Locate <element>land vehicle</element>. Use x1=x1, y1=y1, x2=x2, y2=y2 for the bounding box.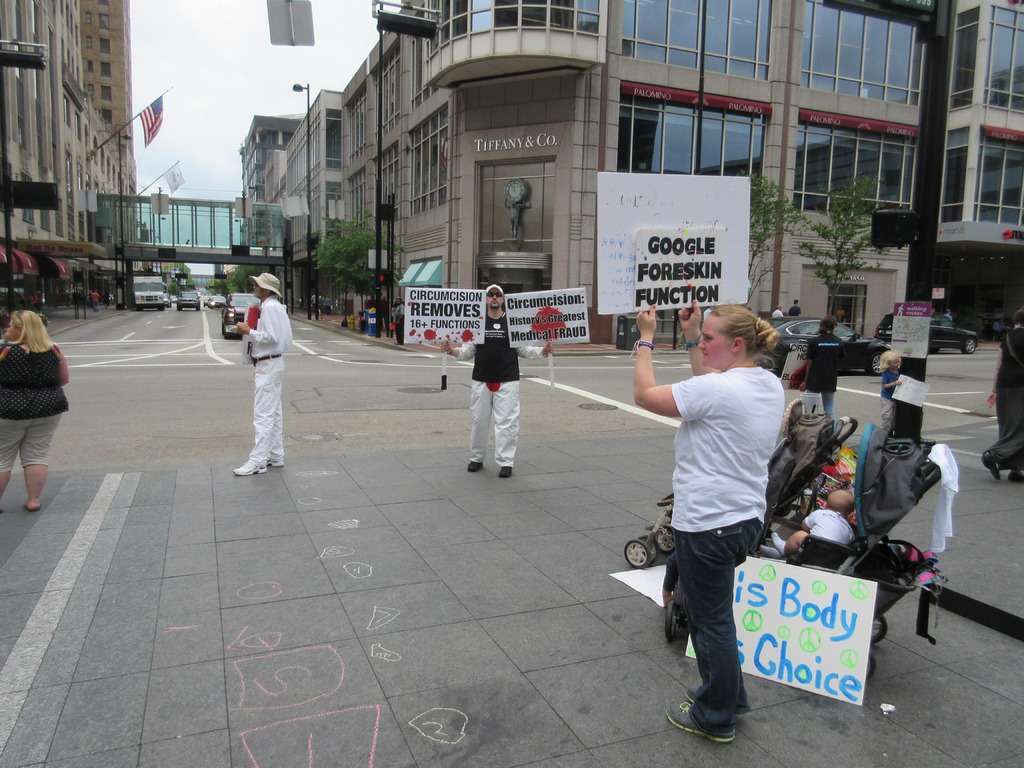
x1=180, y1=289, x2=200, y2=308.
